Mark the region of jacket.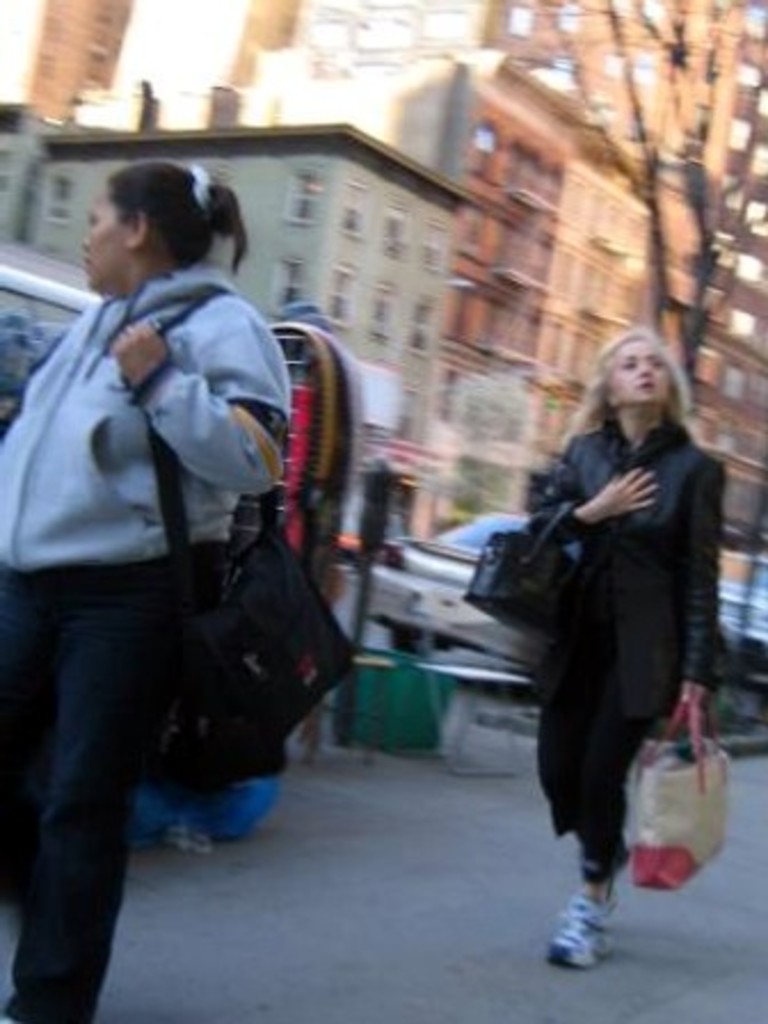
Region: <bbox>0, 270, 297, 594</bbox>.
